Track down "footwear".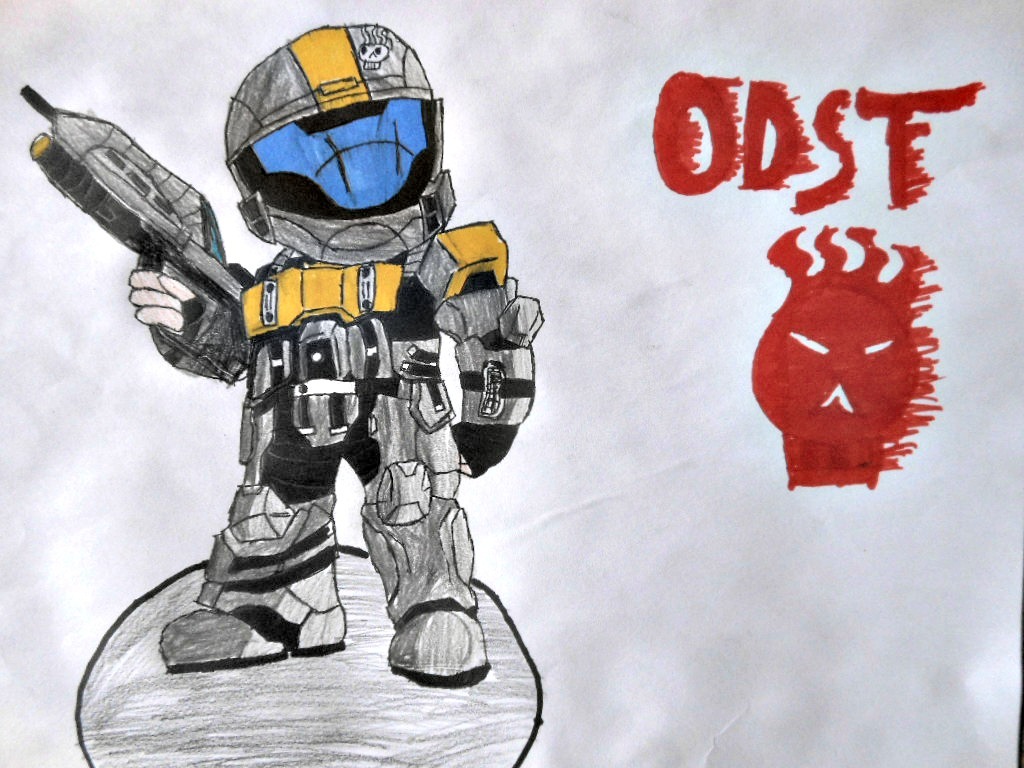
Tracked to x1=151, y1=606, x2=353, y2=675.
